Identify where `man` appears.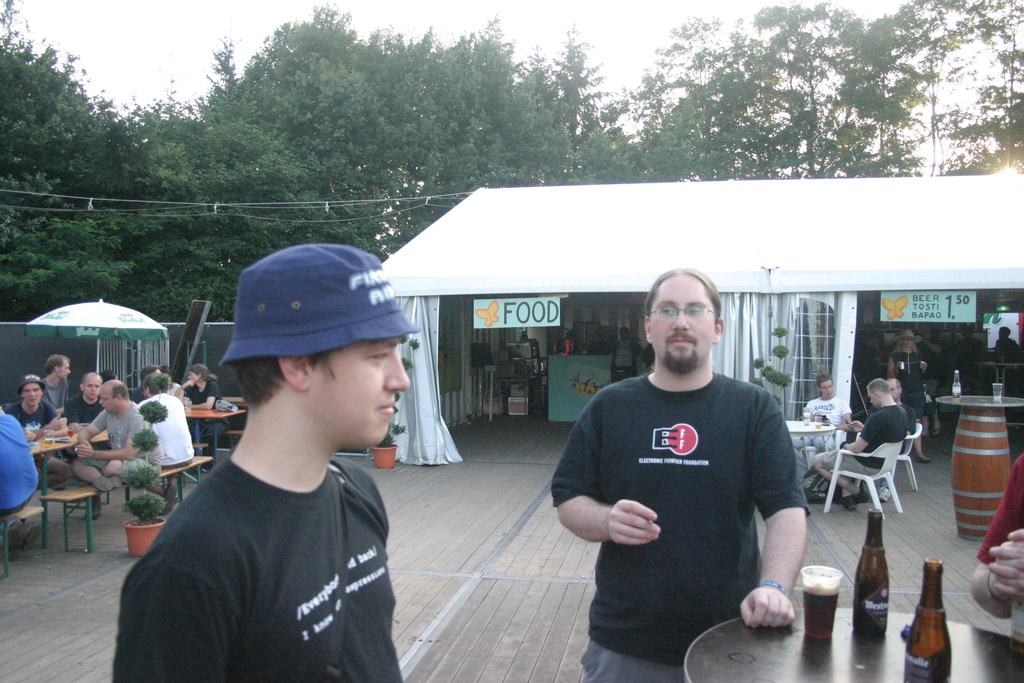
Appears at 109 217 430 682.
